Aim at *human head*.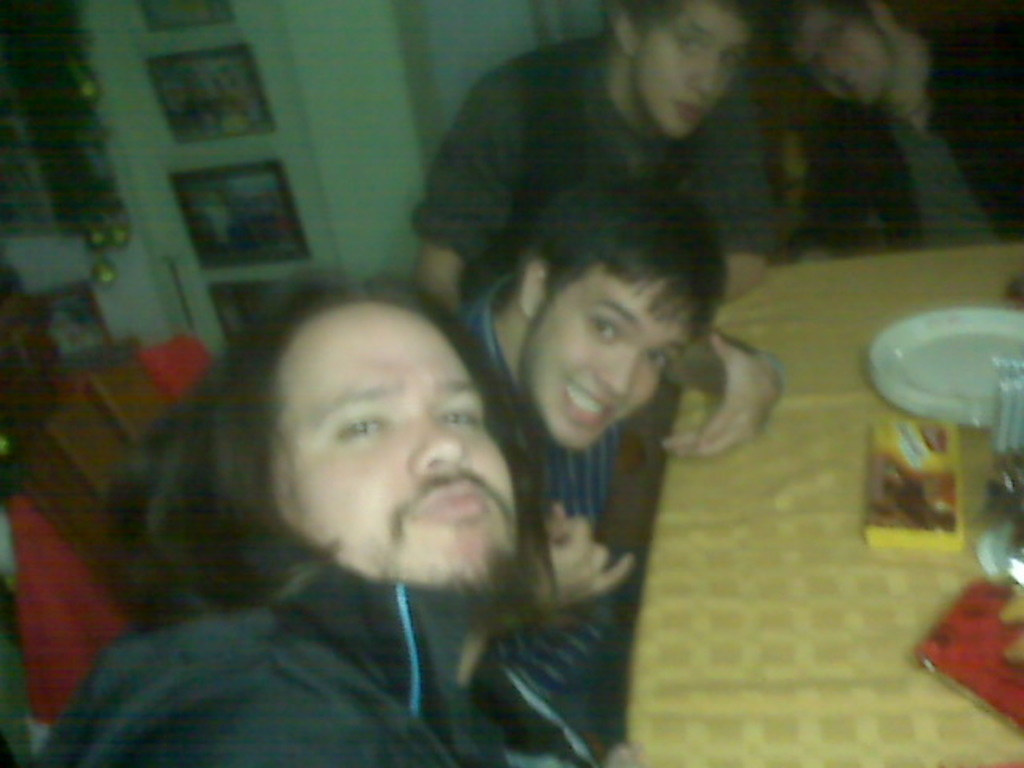
Aimed at region(518, 173, 726, 456).
